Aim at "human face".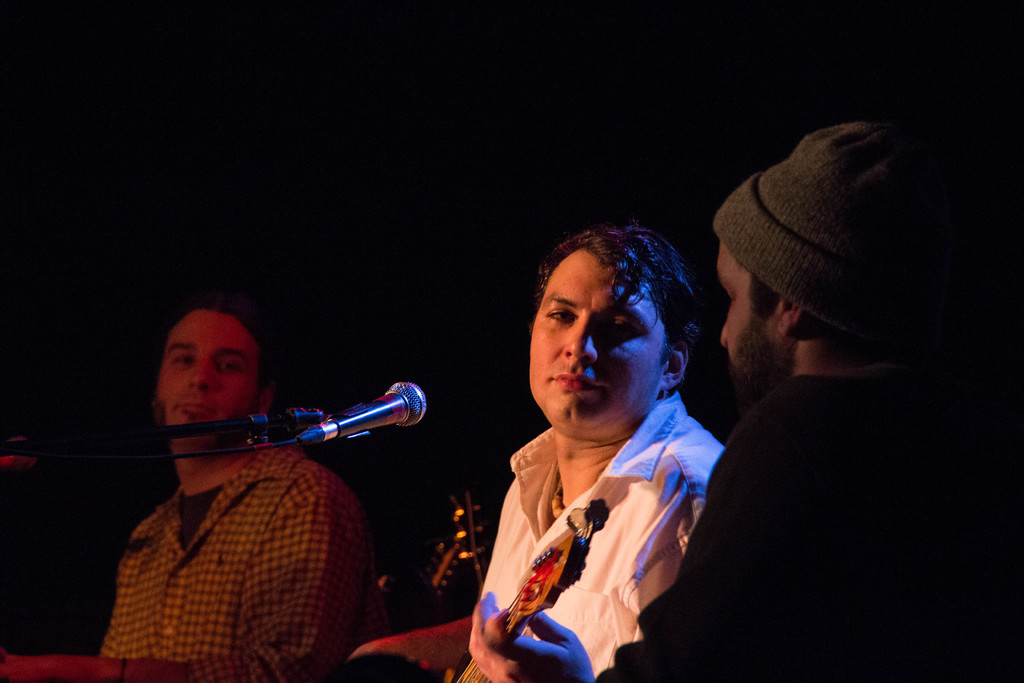
Aimed at [x1=716, y1=243, x2=781, y2=383].
